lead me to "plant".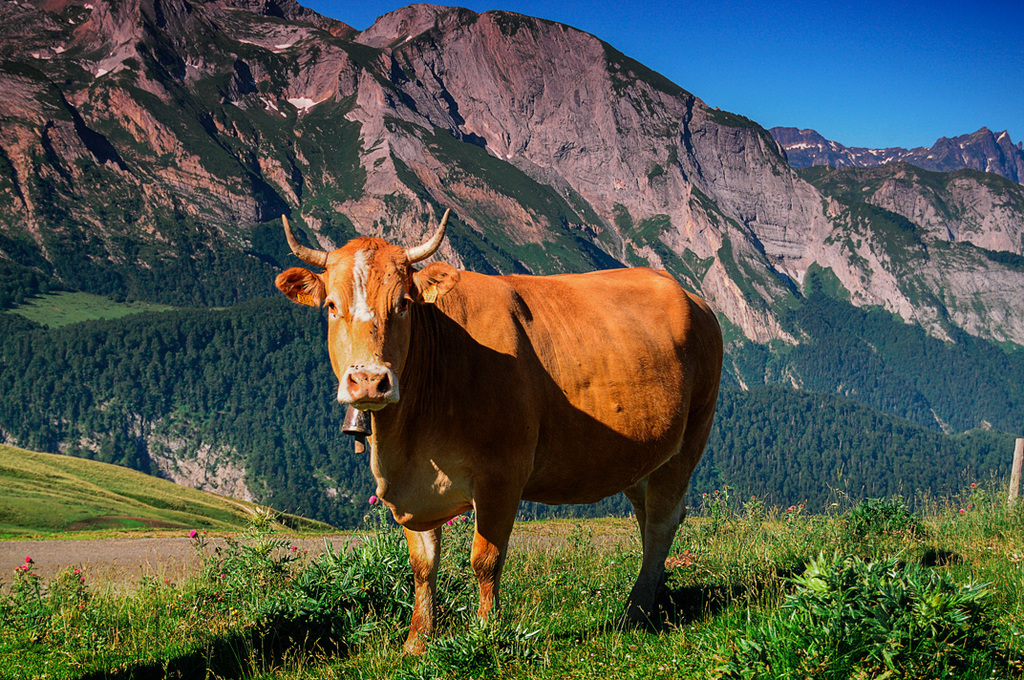
Lead to bbox=[5, 555, 88, 652].
